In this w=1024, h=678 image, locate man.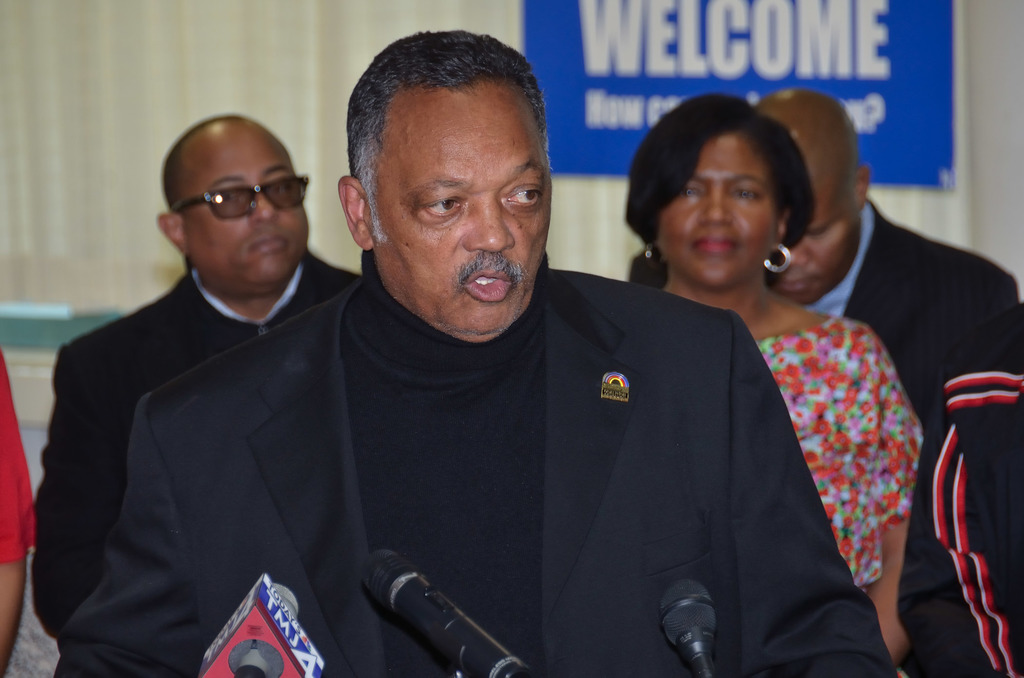
Bounding box: box=[745, 80, 1023, 677].
